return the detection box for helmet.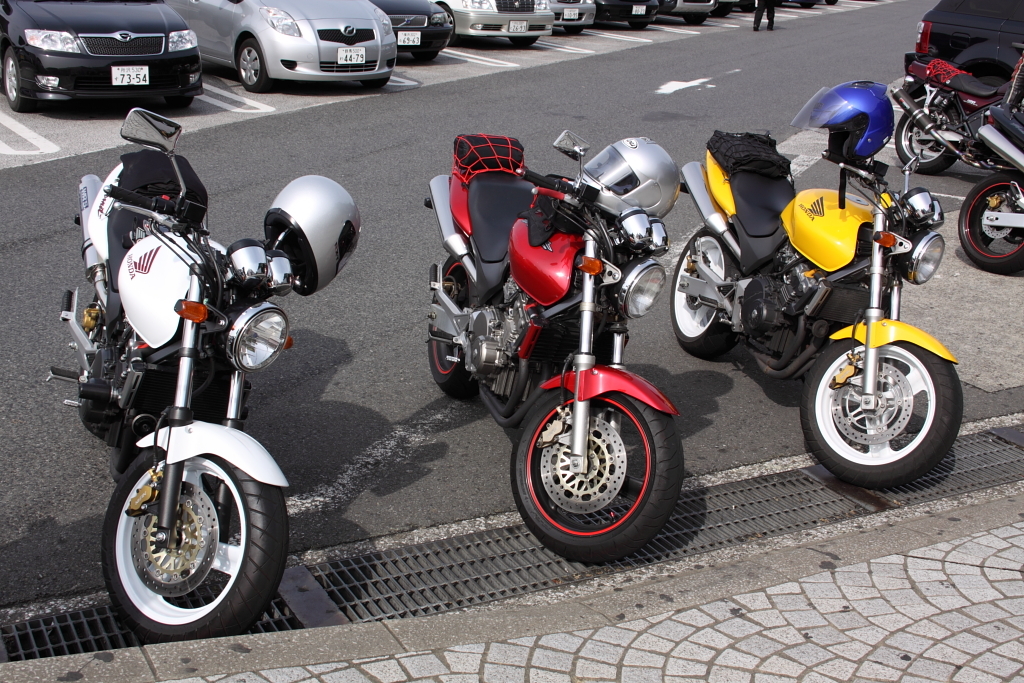
(818, 76, 926, 149).
